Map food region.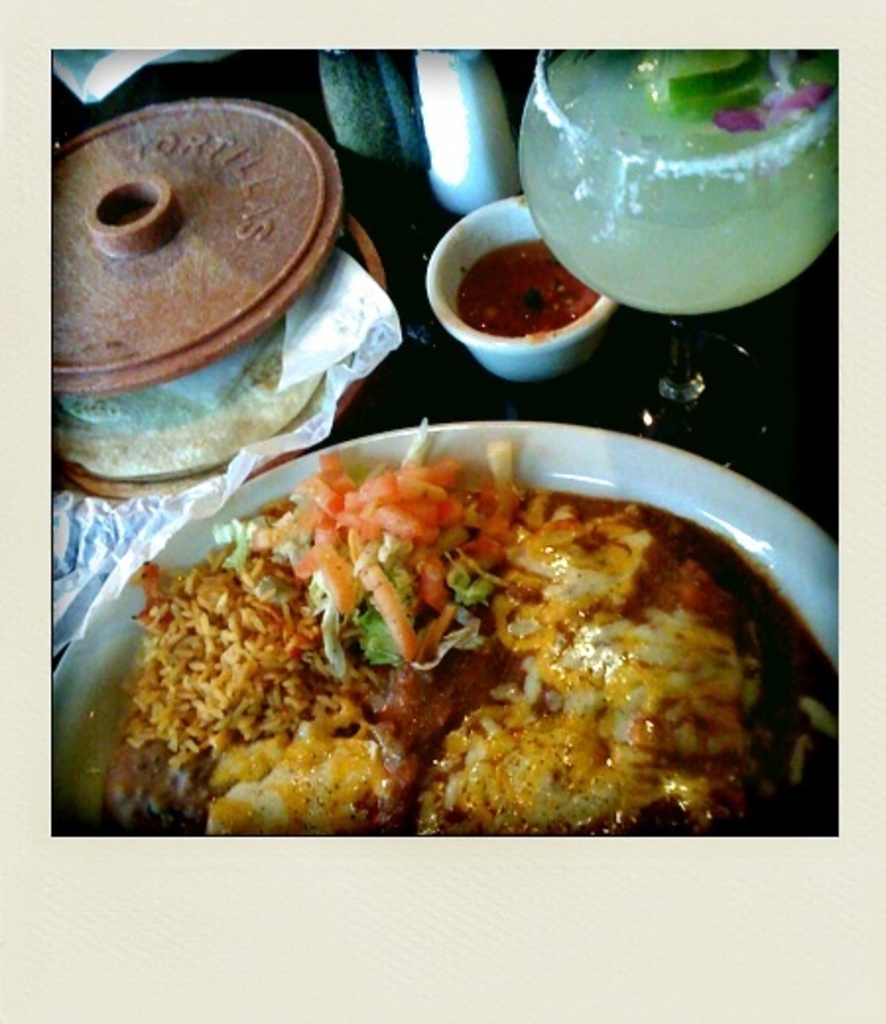
Mapped to box(539, 33, 837, 173).
